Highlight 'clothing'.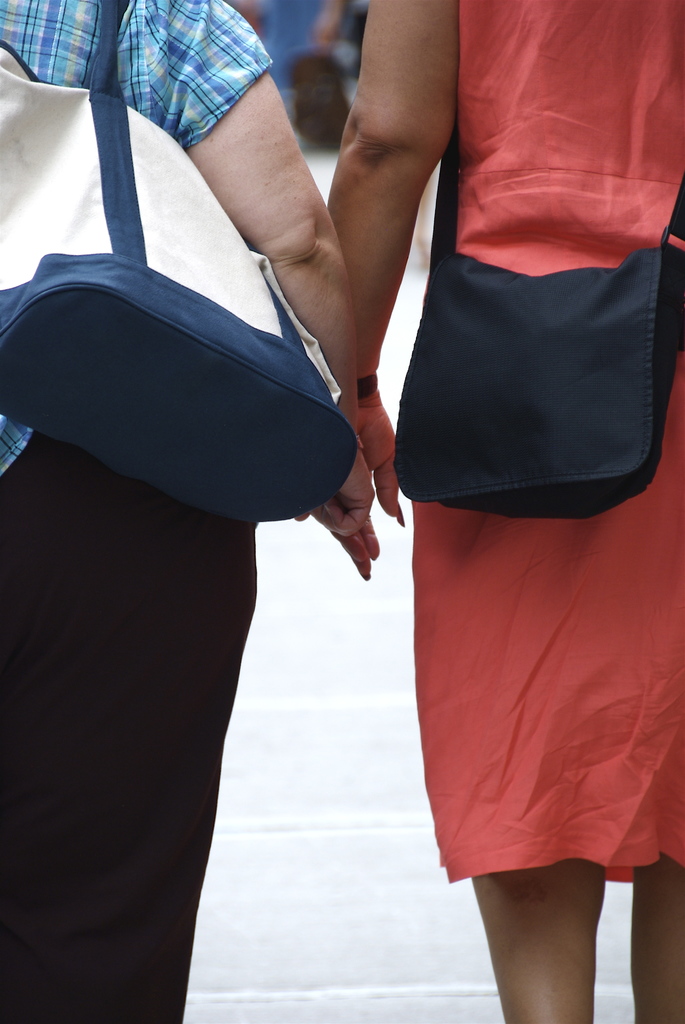
Highlighted region: BBox(416, 0, 682, 870).
